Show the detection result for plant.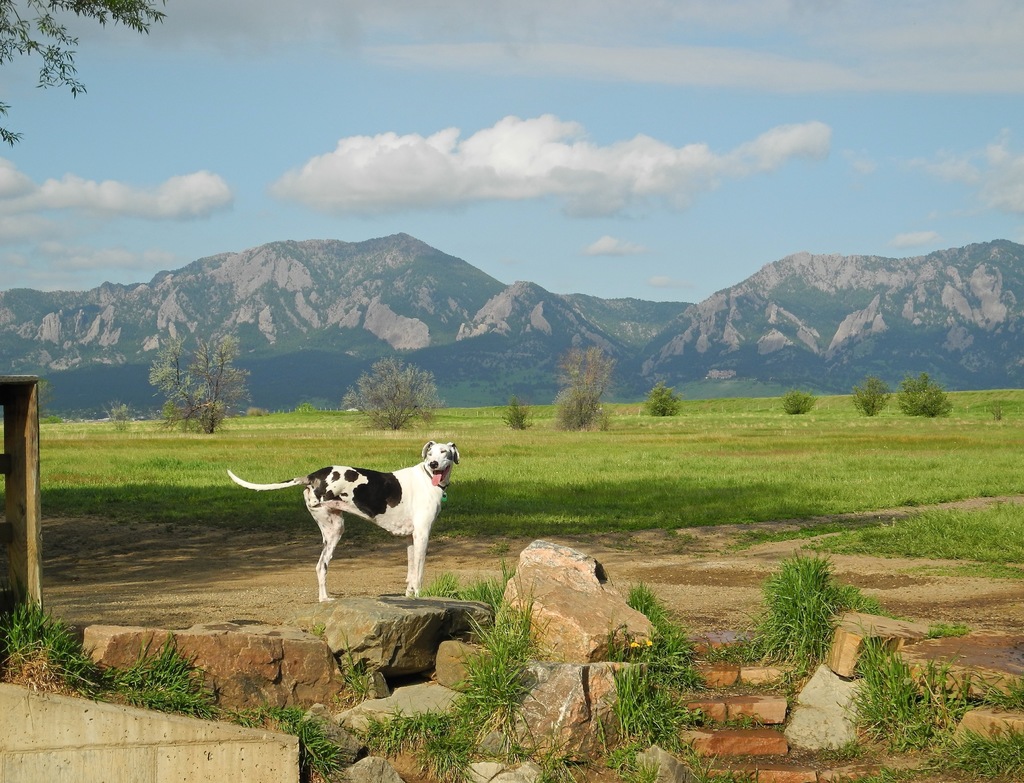
{"x1": 783, "y1": 387, "x2": 821, "y2": 417}.
